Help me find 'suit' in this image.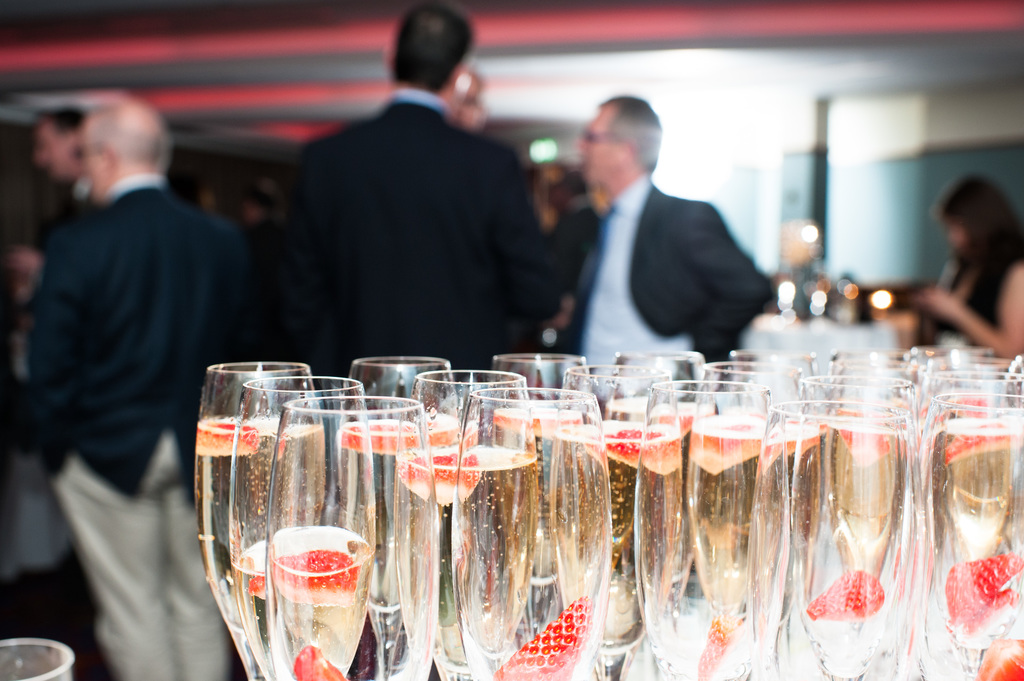
Found it: region(260, 87, 554, 396).
